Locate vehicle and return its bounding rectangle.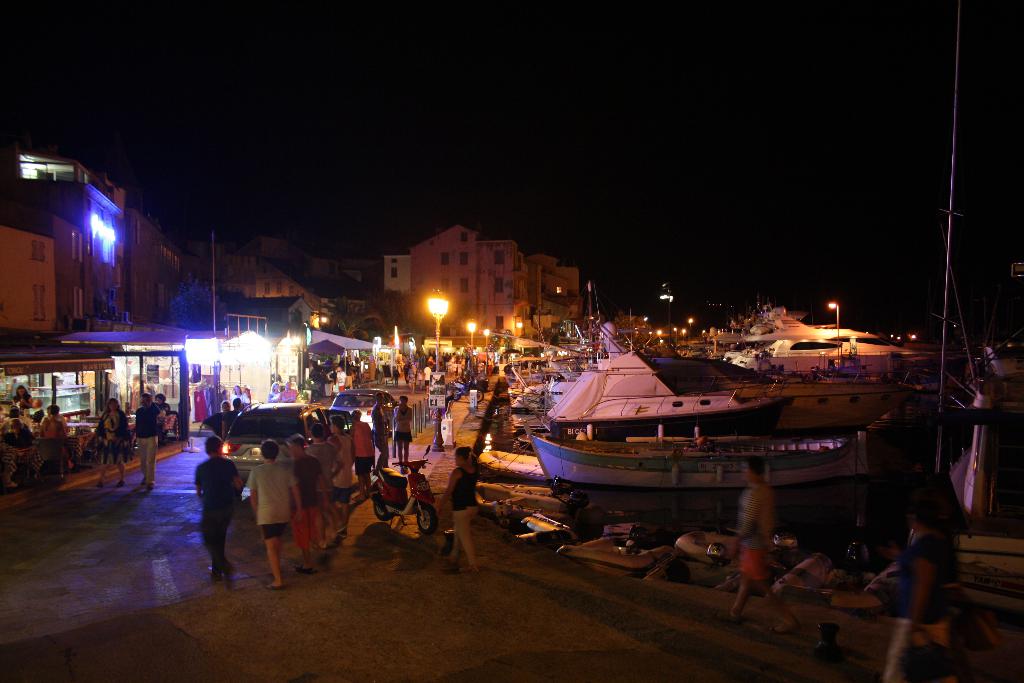
box=[335, 388, 407, 429].
